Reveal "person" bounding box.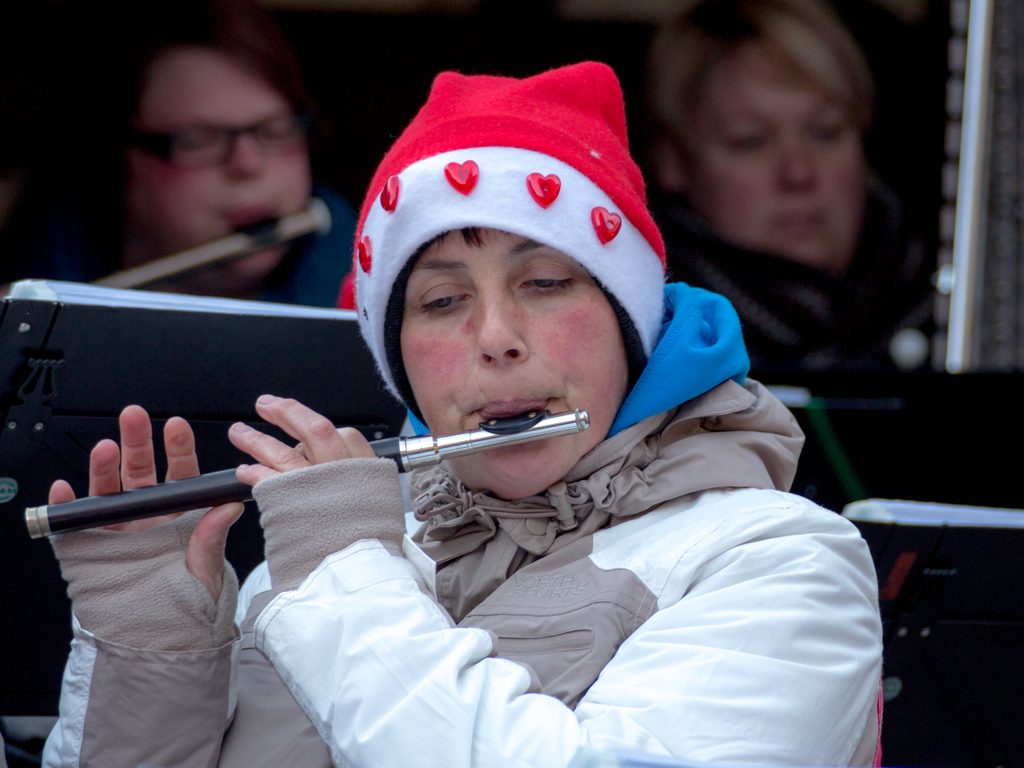
Revealed: <box>90,1,362,310</box>.
